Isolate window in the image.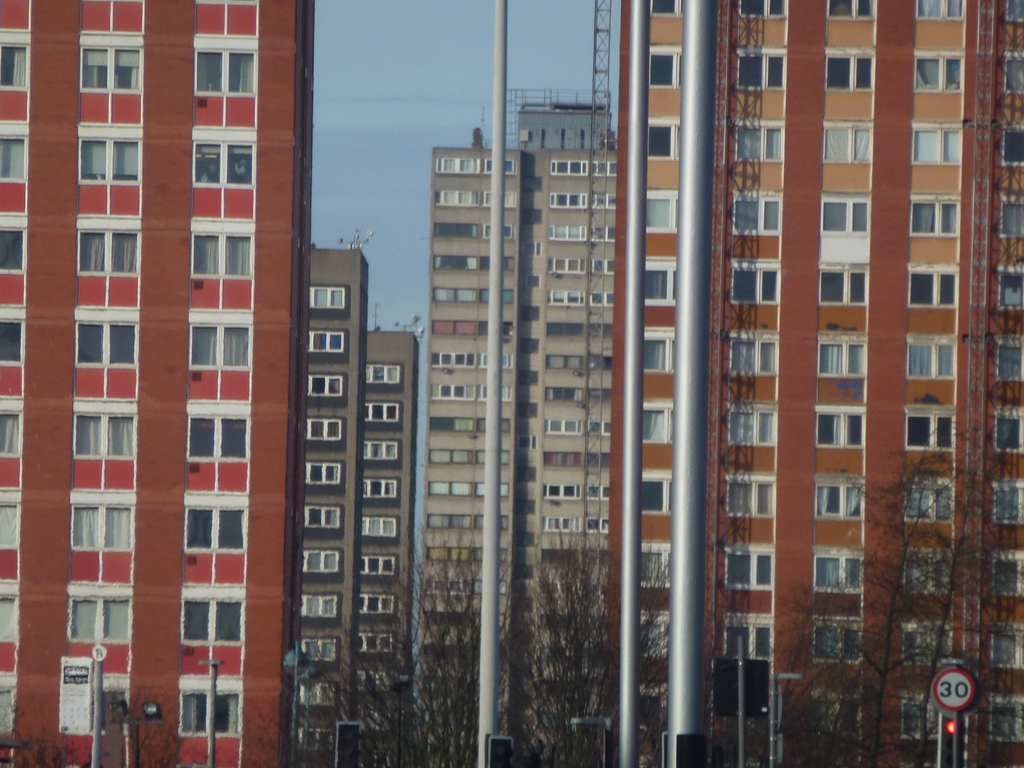
Isolated region: region(737, 119, 779, 160).
